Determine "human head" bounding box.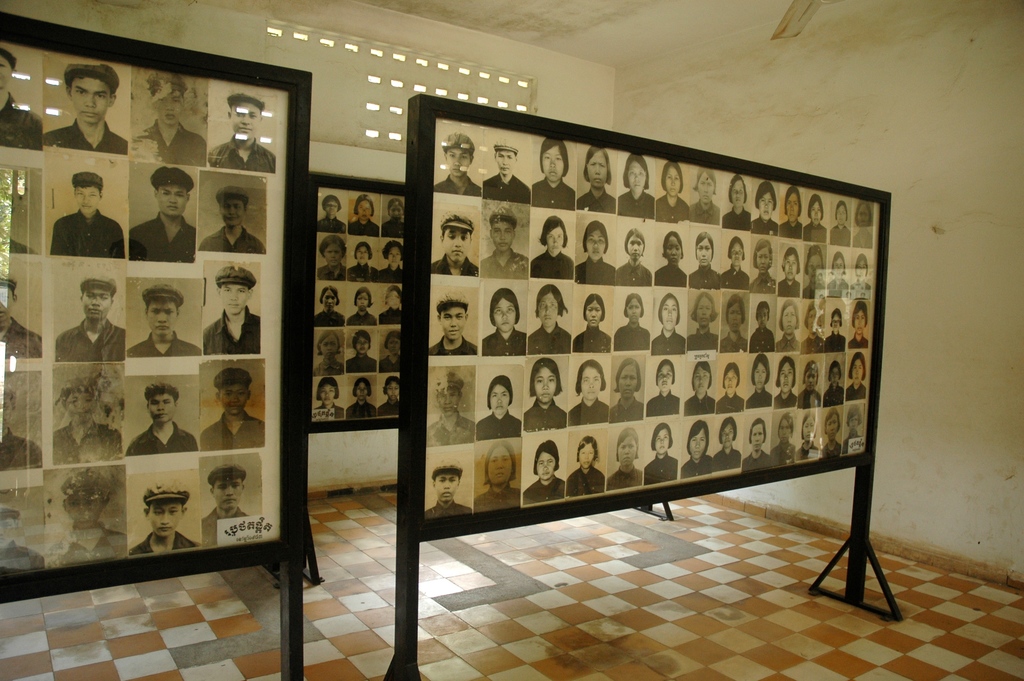
Determined: select_region(63, 62, 119, 130).
